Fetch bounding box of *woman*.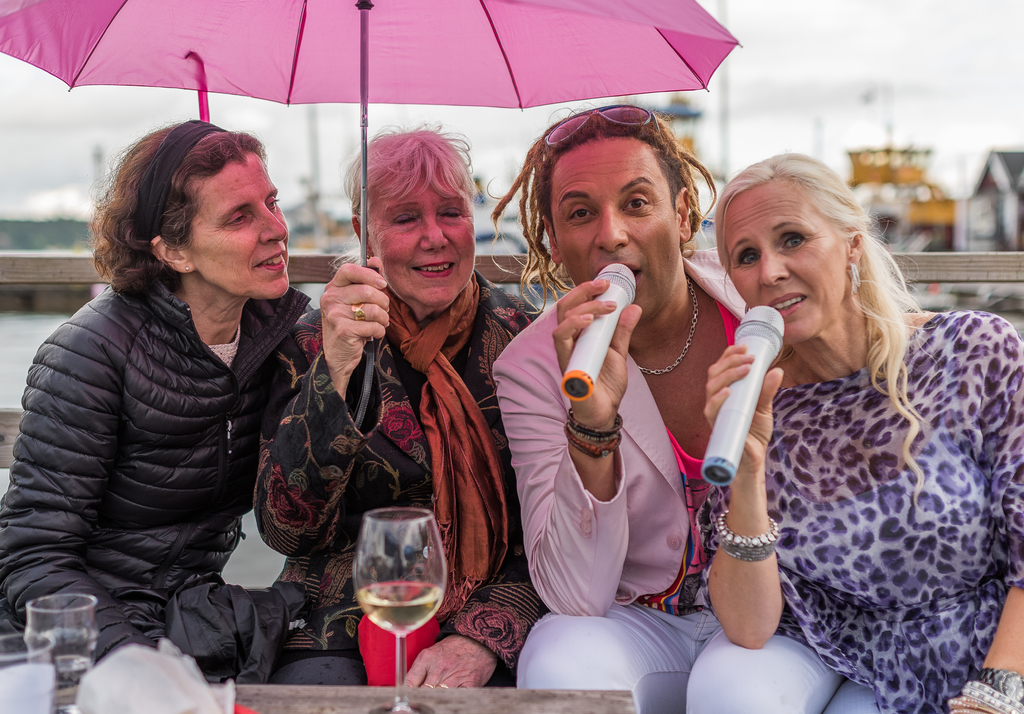
Bbox: {"left": 702, "top": 147, "right": 1023, "bottom": 713}.
